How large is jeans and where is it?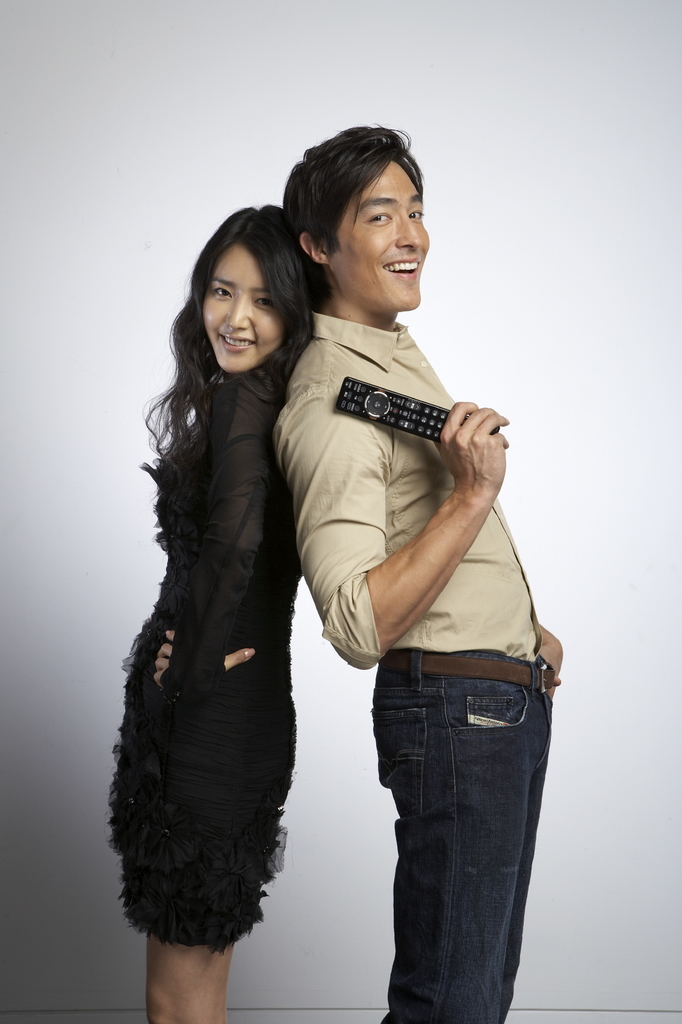
Bounding box: 356,667,548,1014.
